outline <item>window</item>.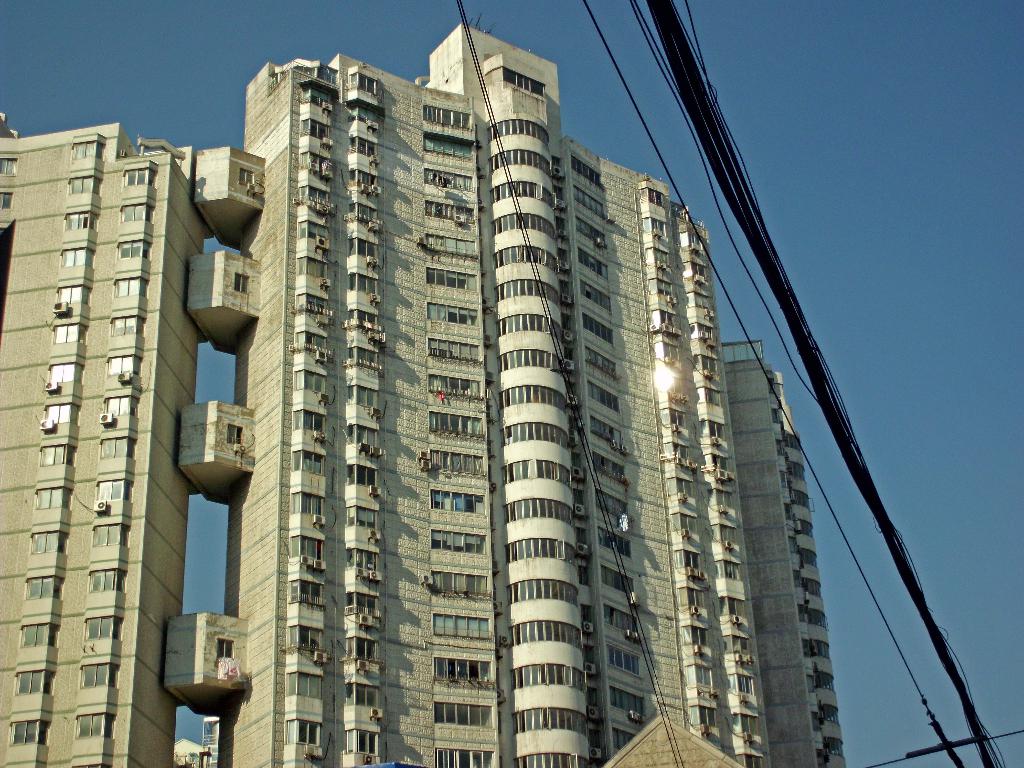
Outline: box=[438, 744, 494, 767].
